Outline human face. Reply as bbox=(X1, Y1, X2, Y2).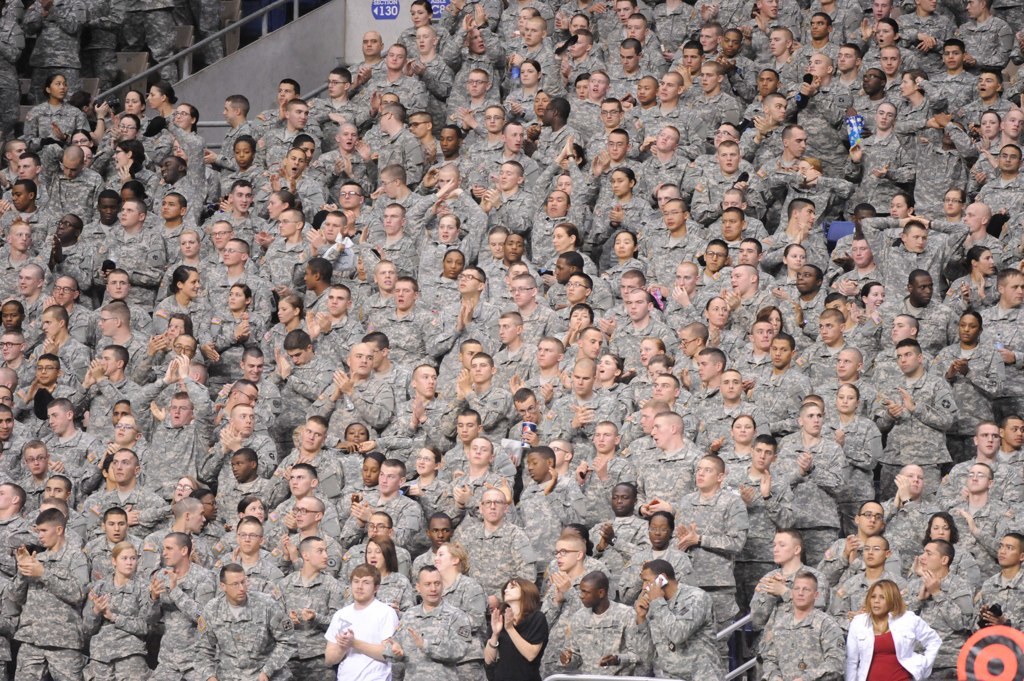
bbox=(435, 167, 456, 196).
